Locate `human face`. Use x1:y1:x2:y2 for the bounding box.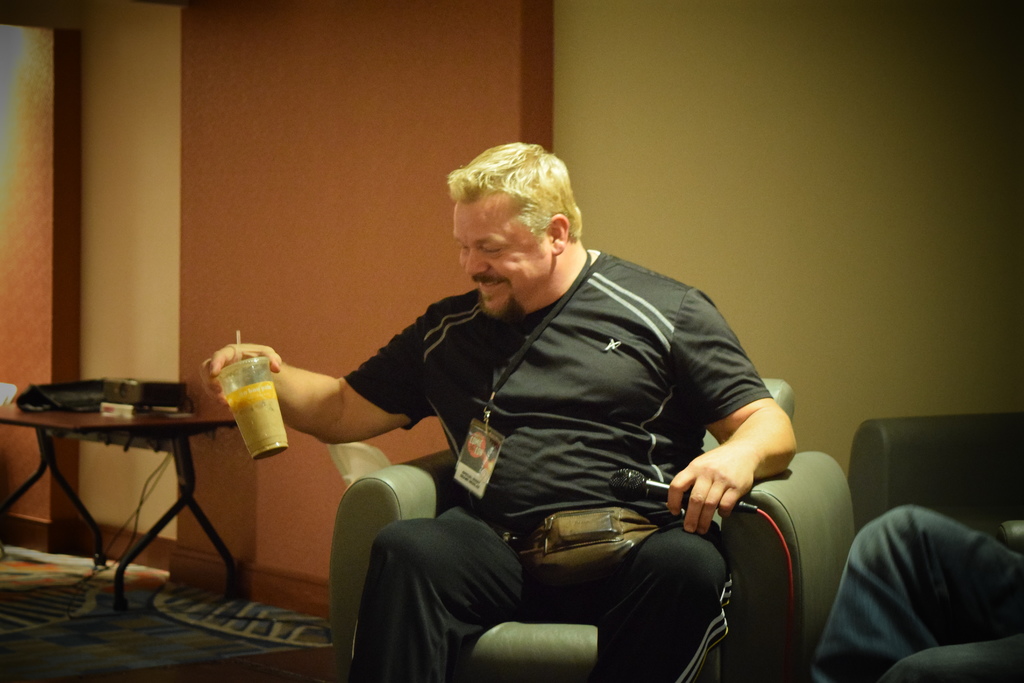
452:202:547:324.
